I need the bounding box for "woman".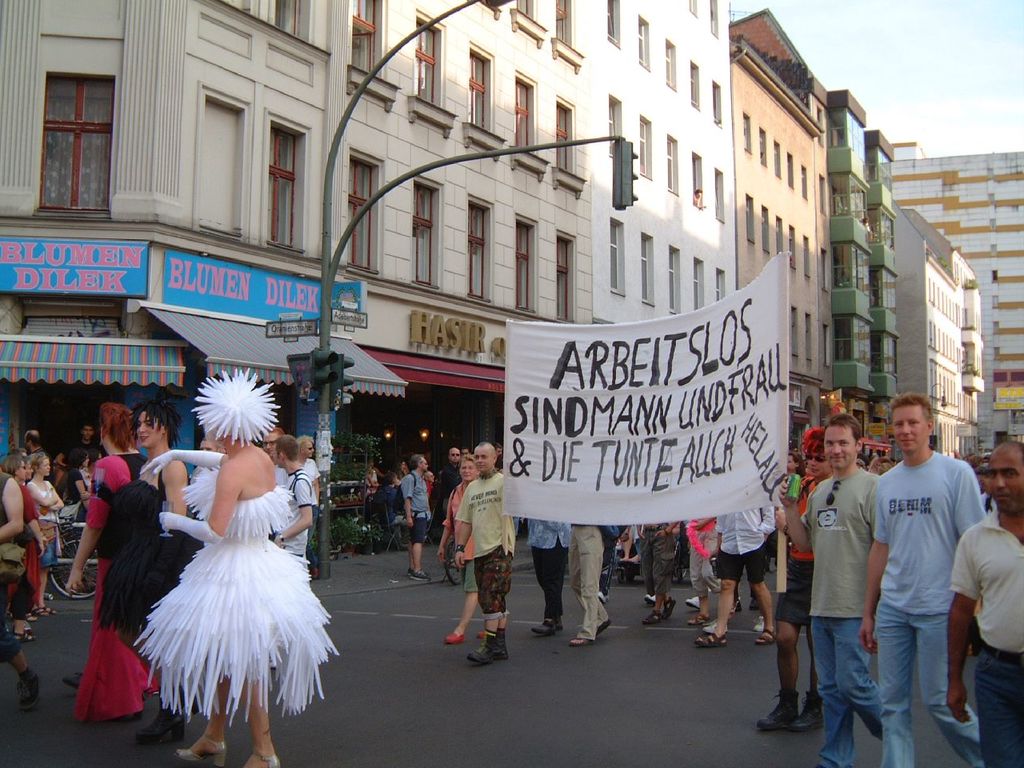
Here it is: (x1=29, y1=454, x2=66, y2=577).
